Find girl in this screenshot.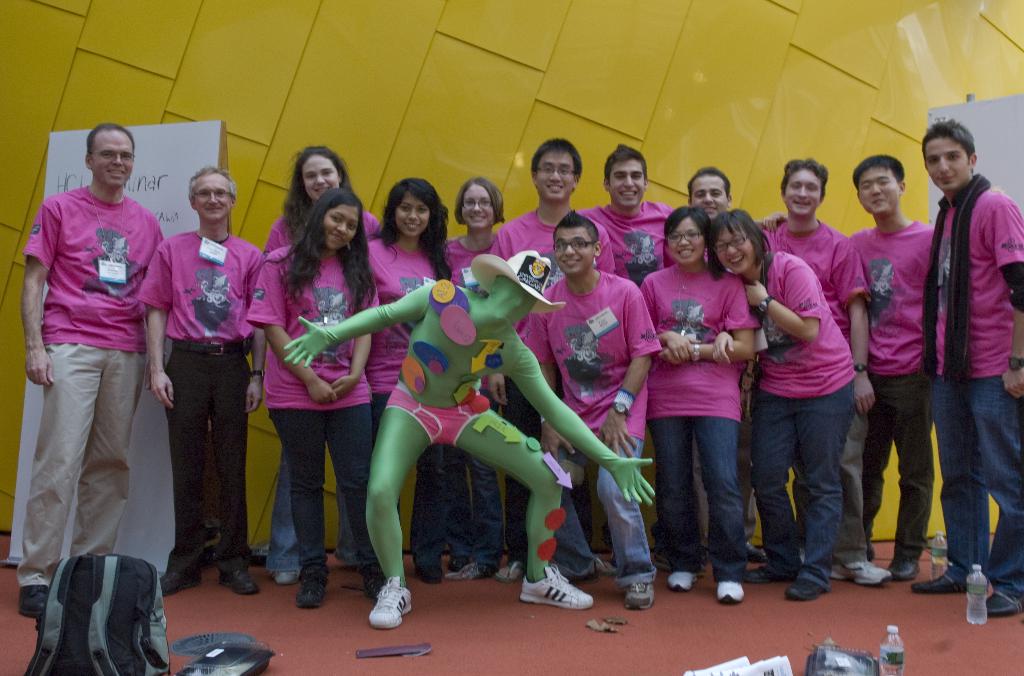
The bounding box for girl is box=[367, 176, 446, 583].
